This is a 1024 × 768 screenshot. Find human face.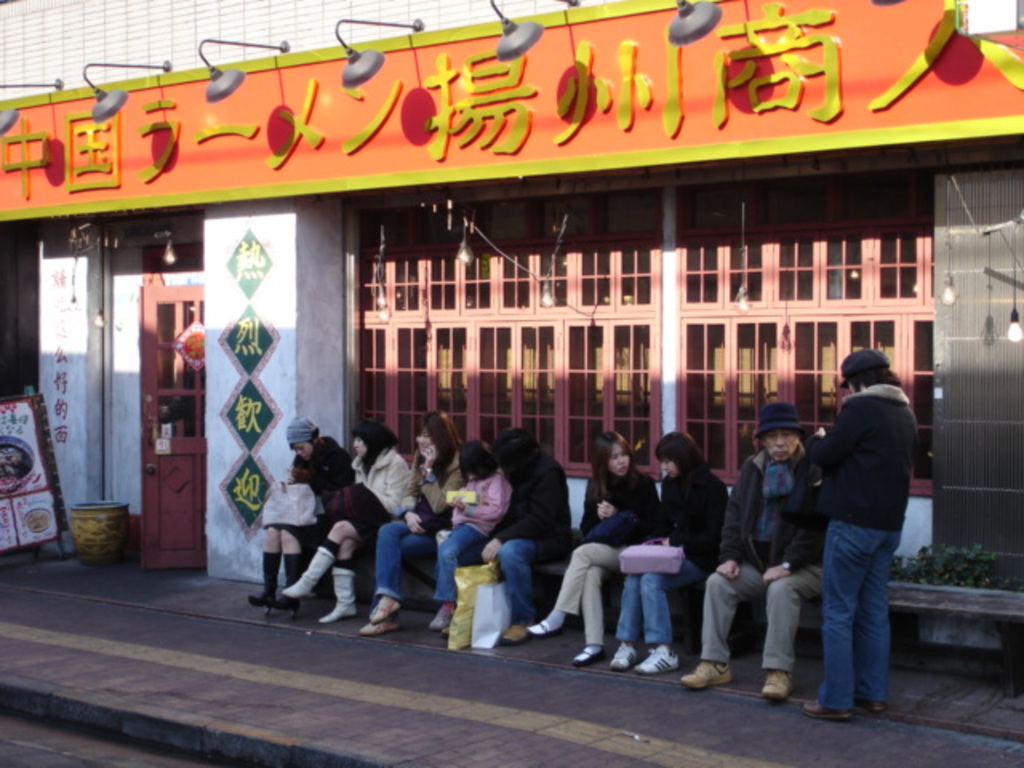
Bounding box: l=662, t=459, r=680, b=477.
